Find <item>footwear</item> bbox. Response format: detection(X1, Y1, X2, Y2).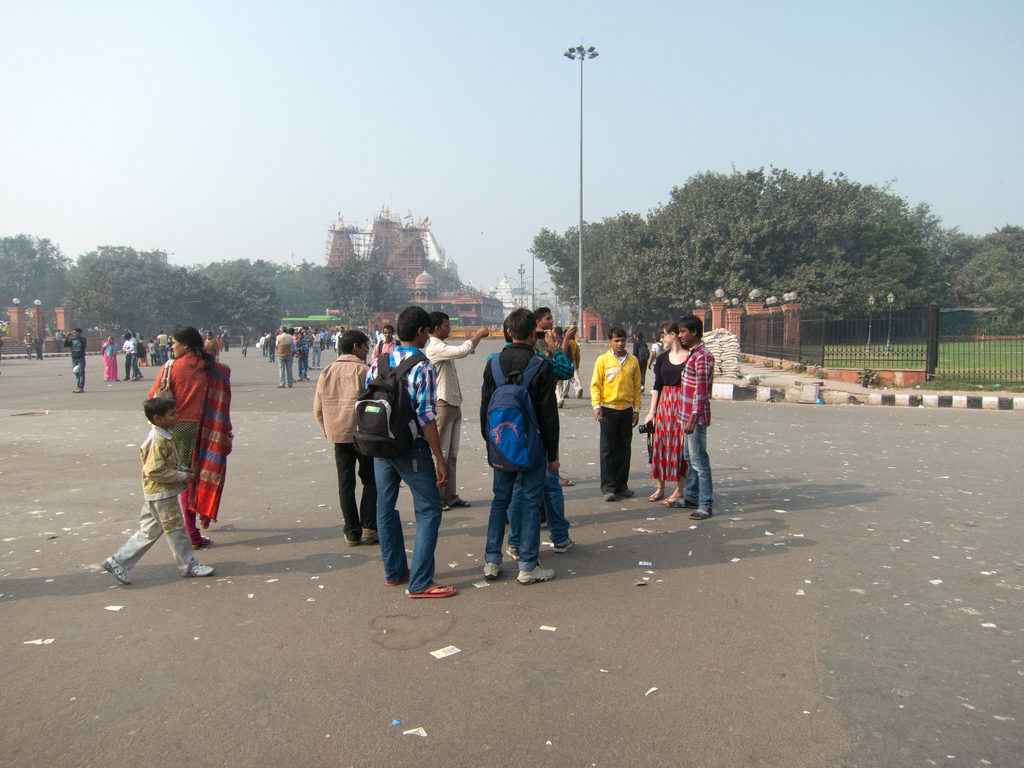
detection(648, 490, 664, 500).
